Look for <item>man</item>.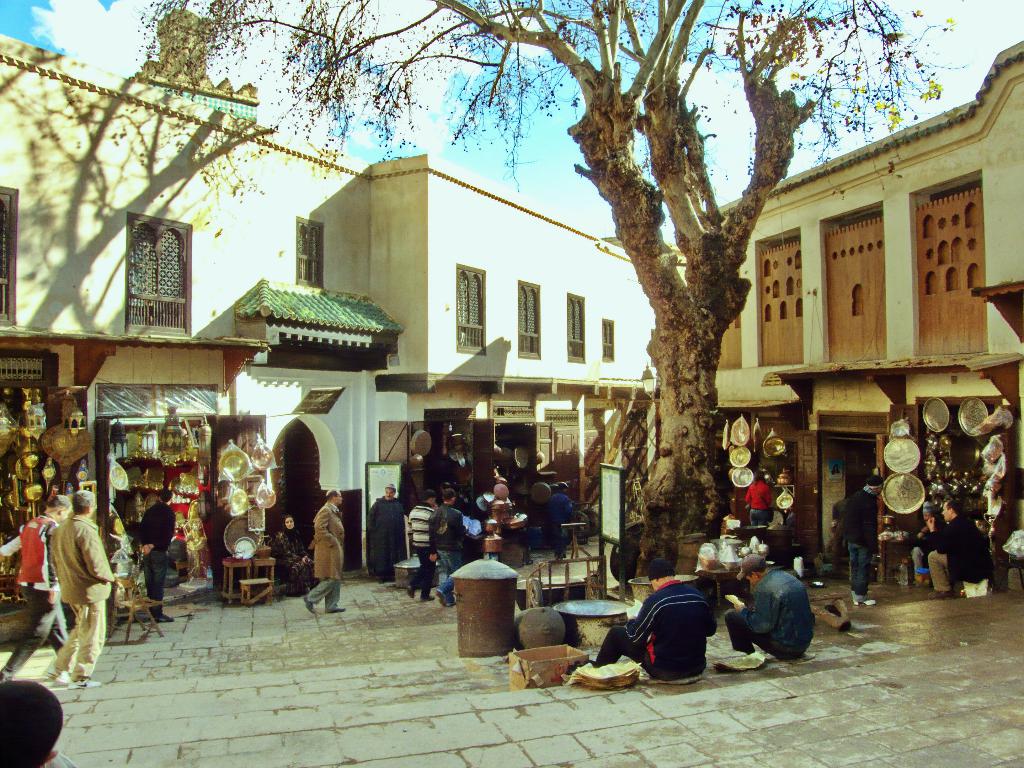
Found: rect(404, 490, 434, 604).
